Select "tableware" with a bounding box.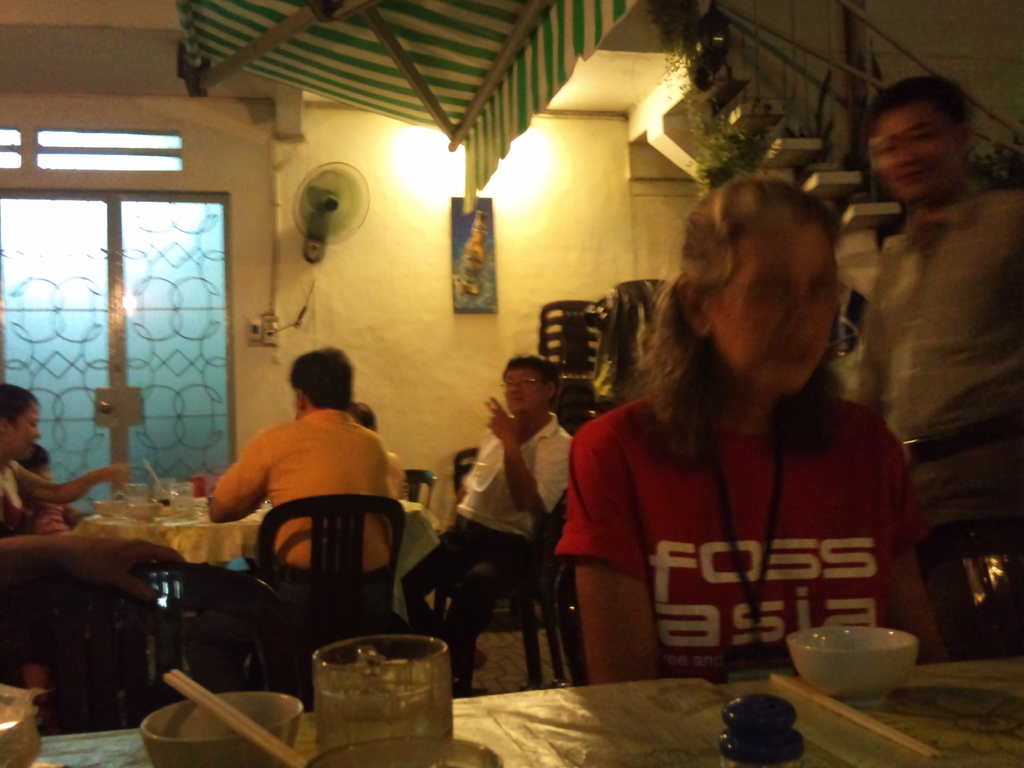
bbox=(91, 497, 120, 521).
